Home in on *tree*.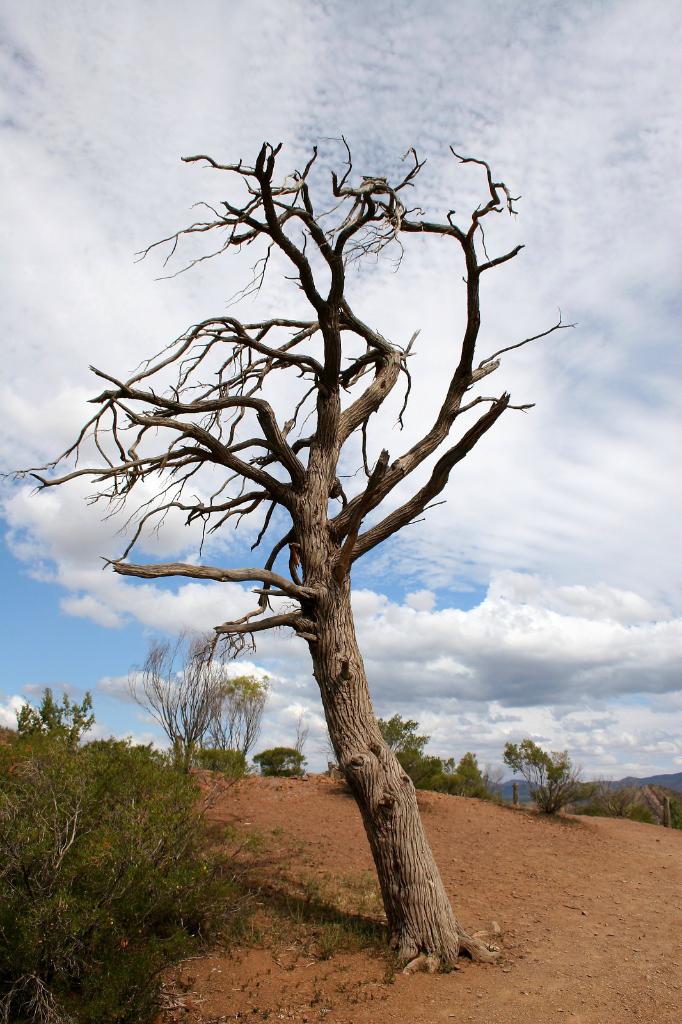
Homed in at pyautogui.locateOnScreen(223, 671, 267, 776).
